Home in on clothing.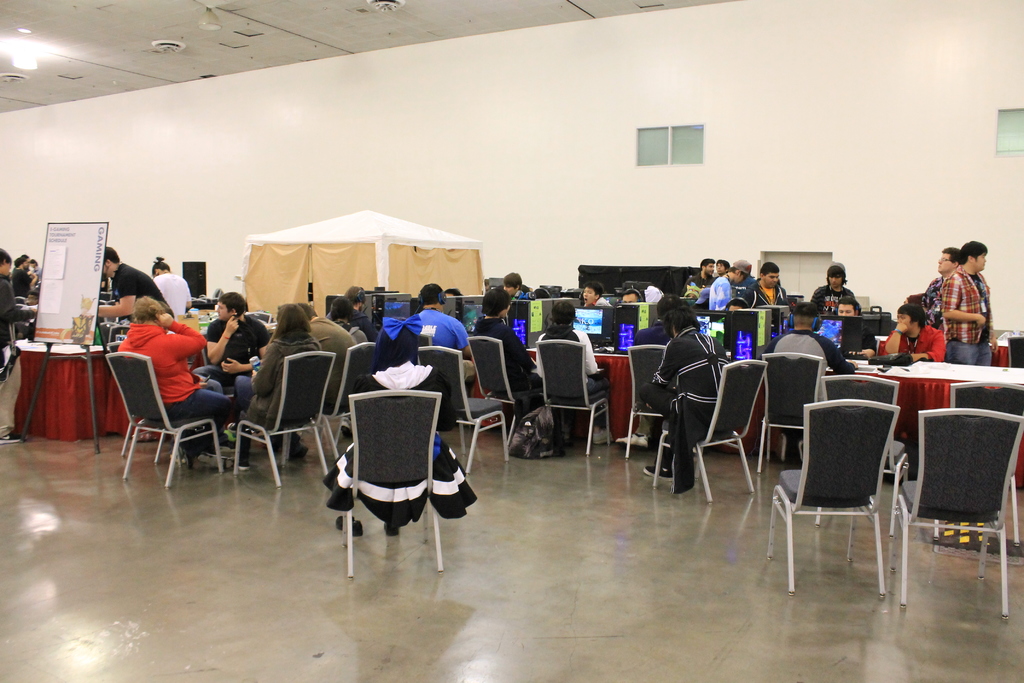
Homed in at [232,368,252,425].
